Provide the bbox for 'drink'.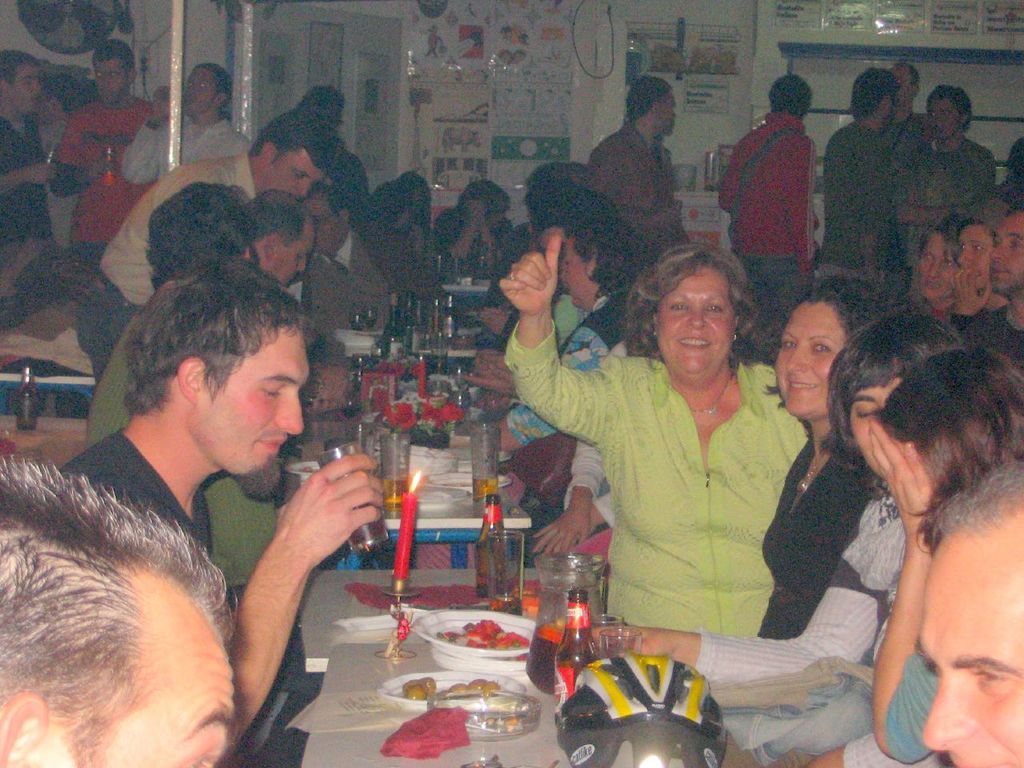
474 424 497 504.
